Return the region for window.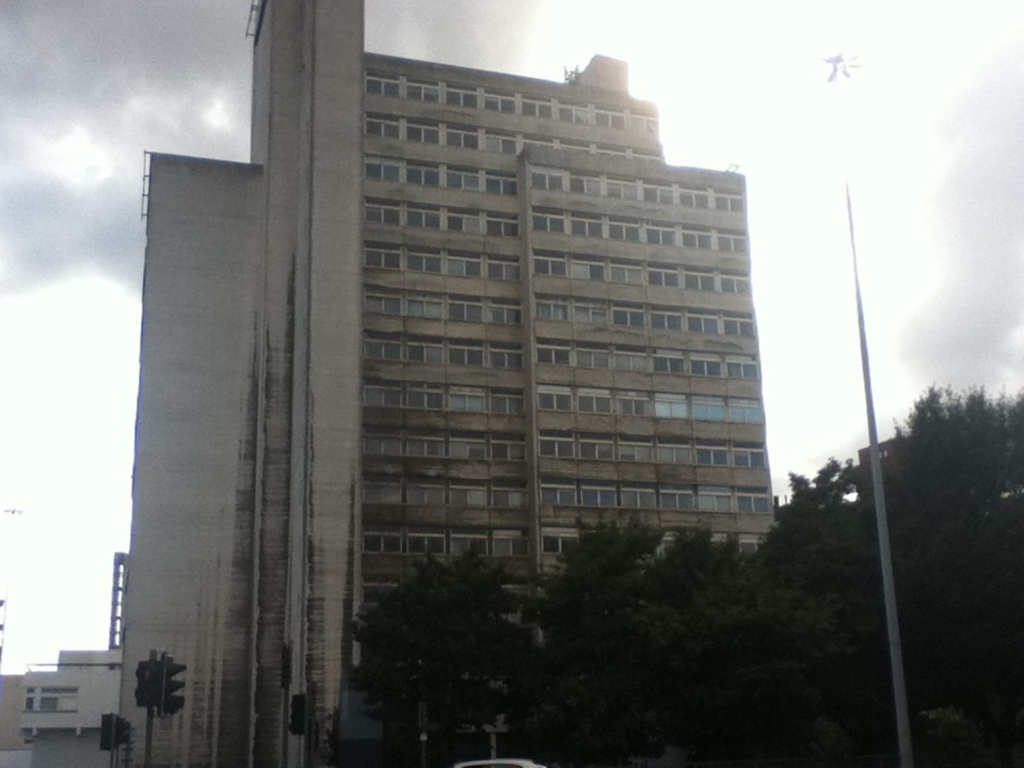
box=[535, 171, 569, 191].
